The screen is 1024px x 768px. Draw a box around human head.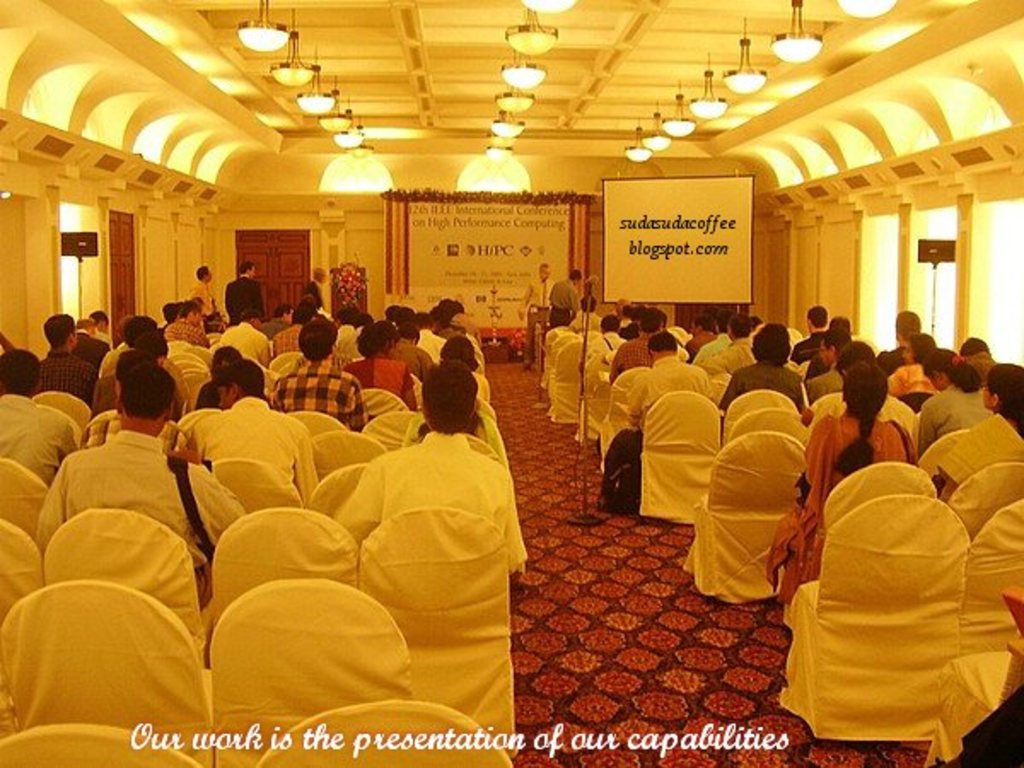
bbox=(237, 261, 256, 275).
